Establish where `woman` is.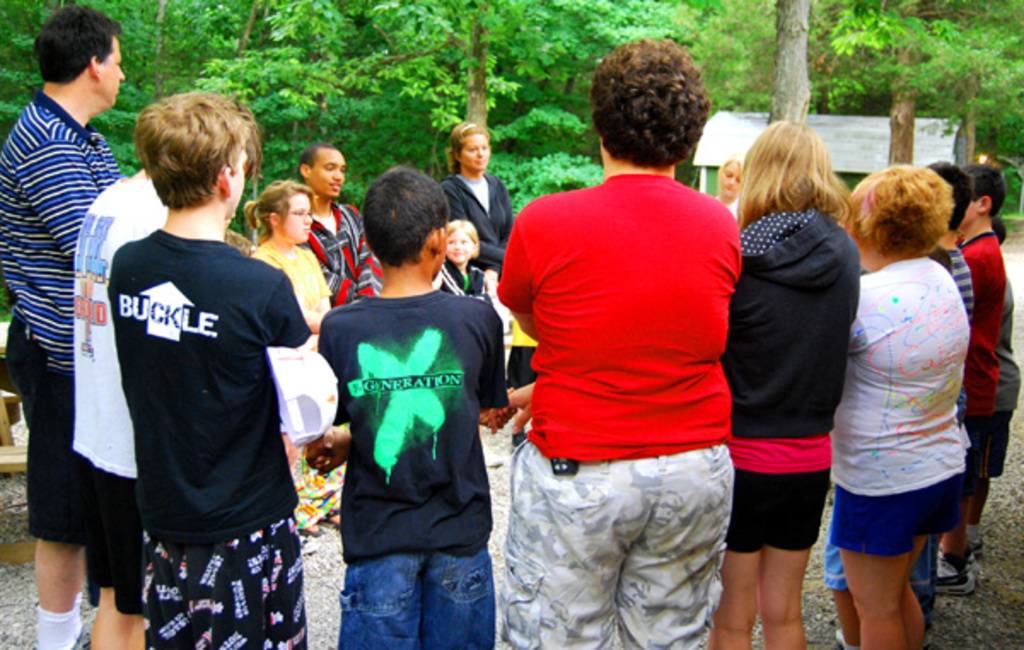
Established at left=717, top=128, right=891, bottom=649.
